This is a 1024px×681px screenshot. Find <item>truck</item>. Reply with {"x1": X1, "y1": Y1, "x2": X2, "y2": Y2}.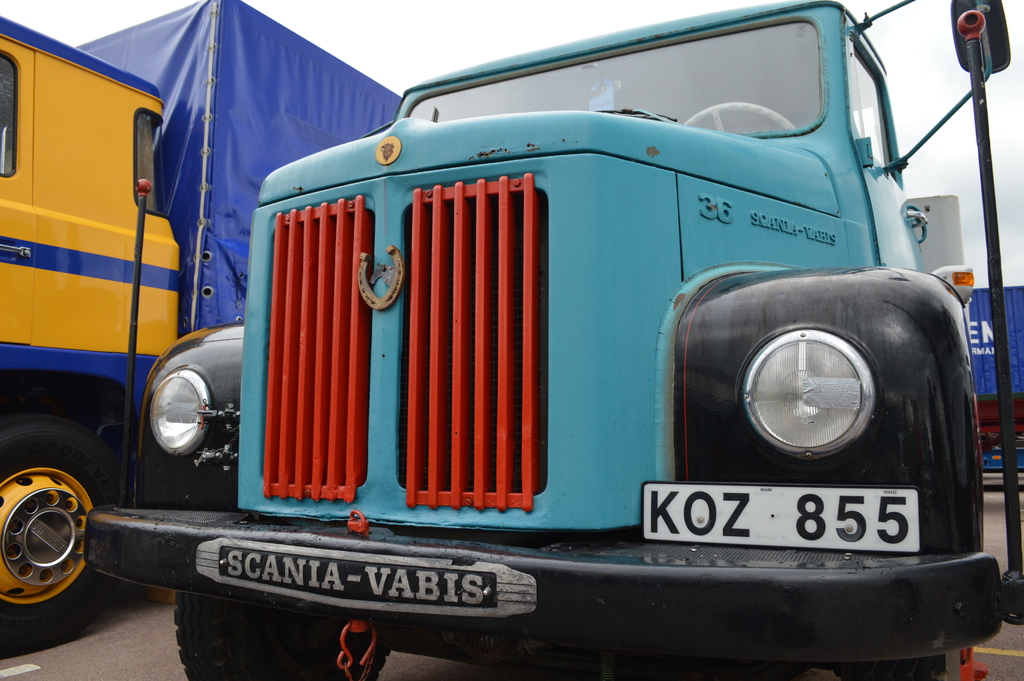
{"x1": 0, "y1": 0, "x2": 406, "y2": 654}.
